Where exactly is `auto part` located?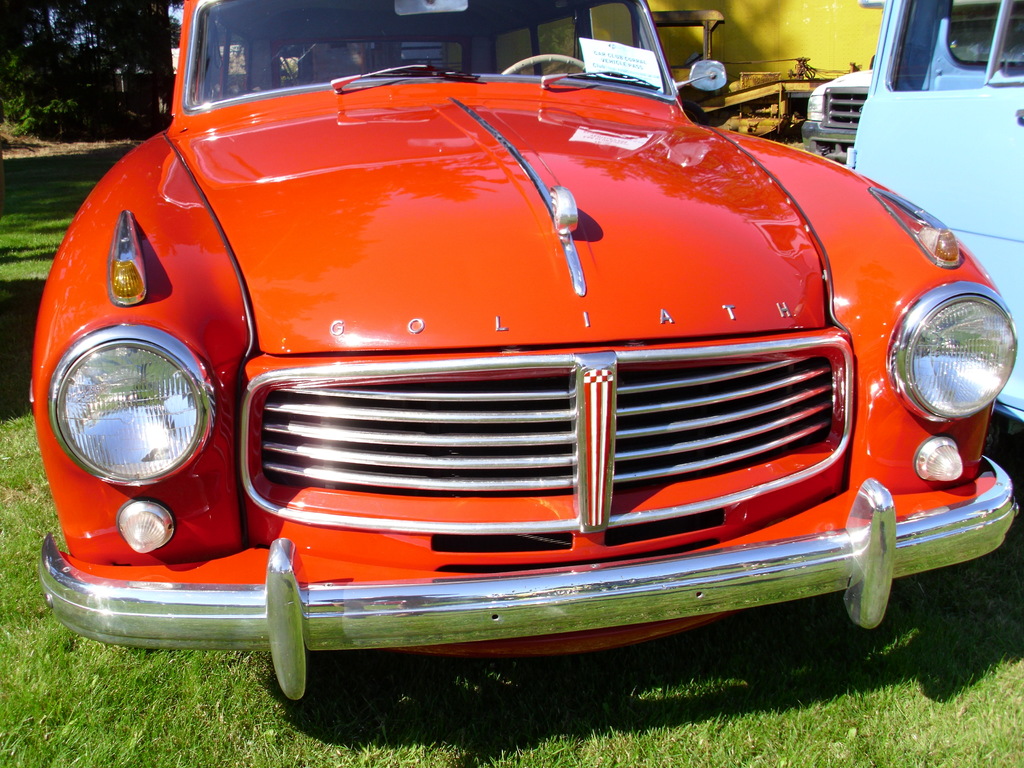
Its bounding box is left=38, top=301, right=207, bottom=518.
